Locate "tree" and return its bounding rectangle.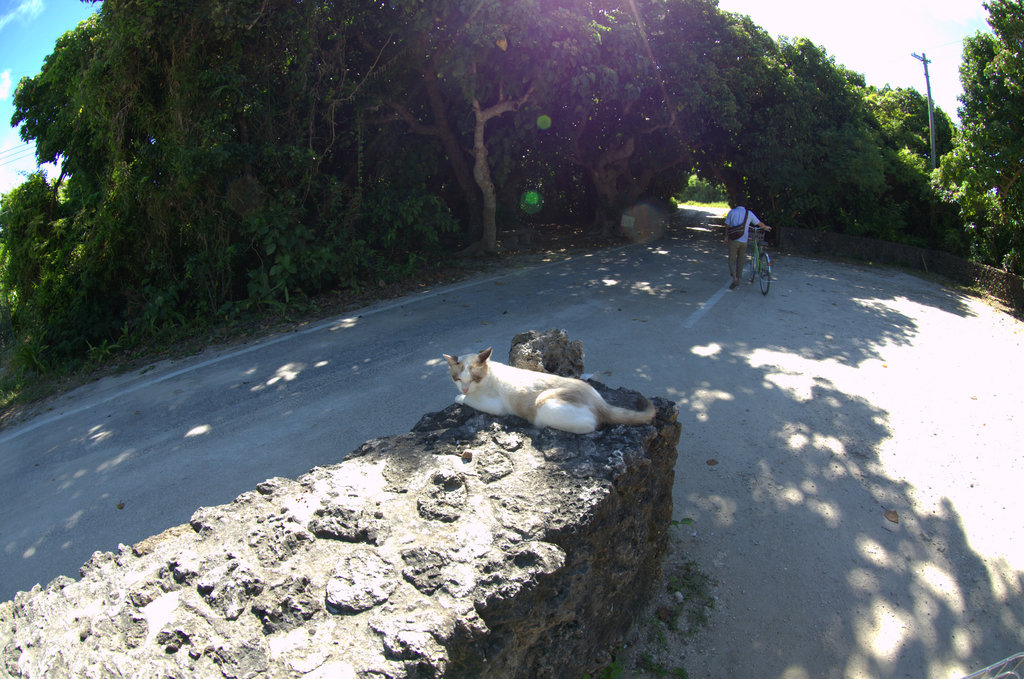
bbox=[922, 0, 1023, 250].
